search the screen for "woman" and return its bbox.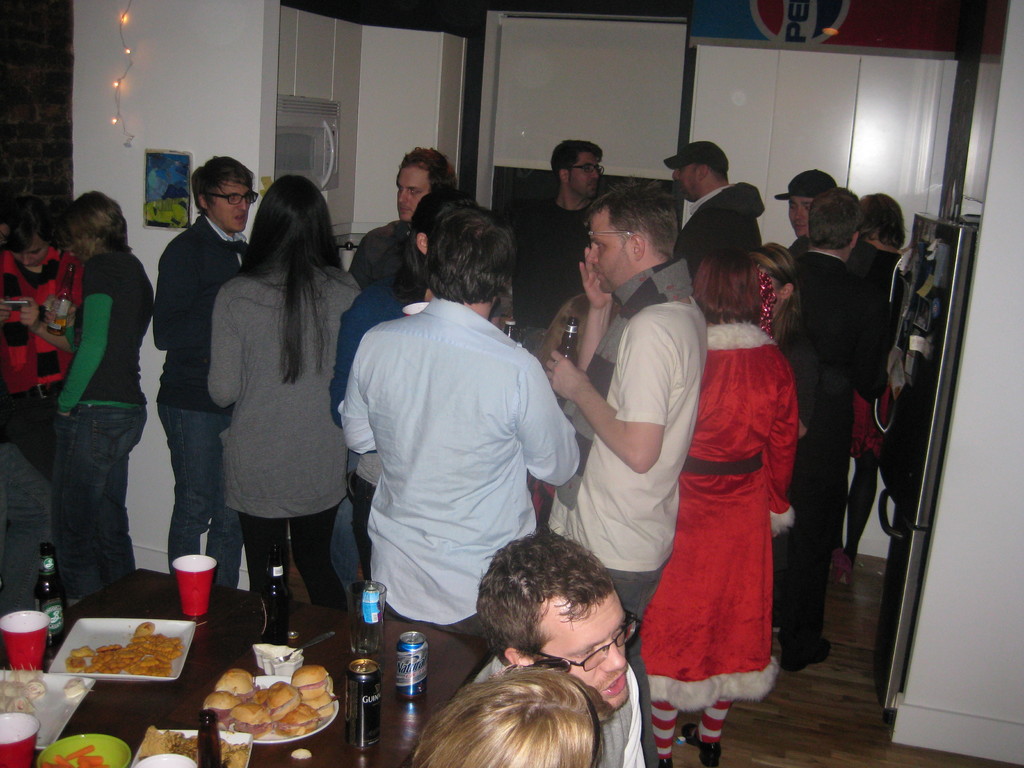
Found: (left=20, top=186, right=150, bottom=623).
